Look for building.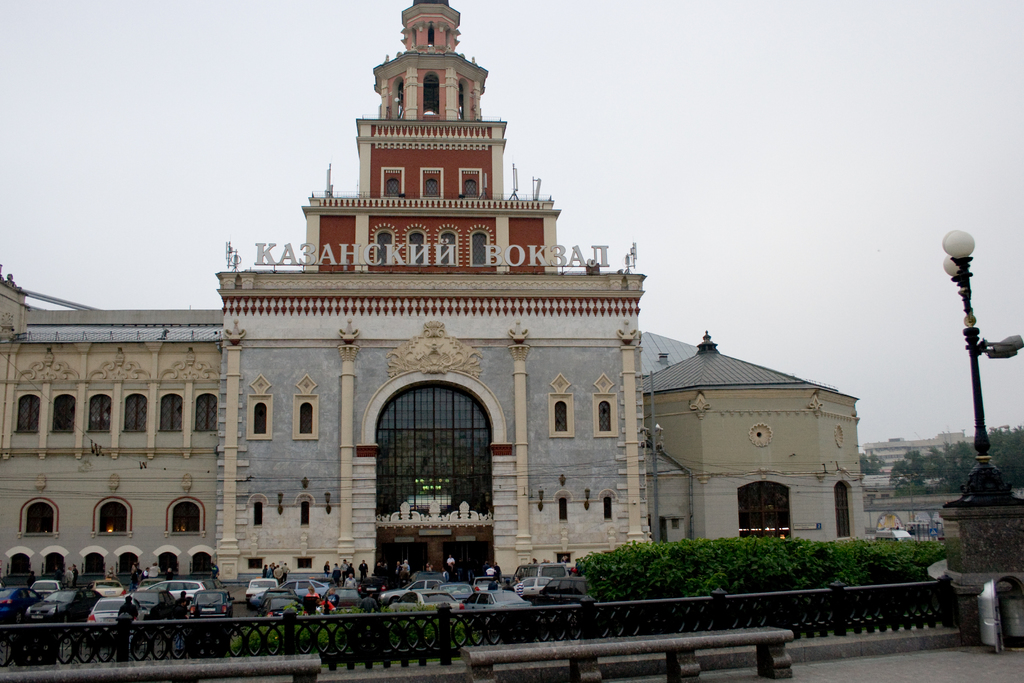
Found: bbox(0, 0, 657, 584).
